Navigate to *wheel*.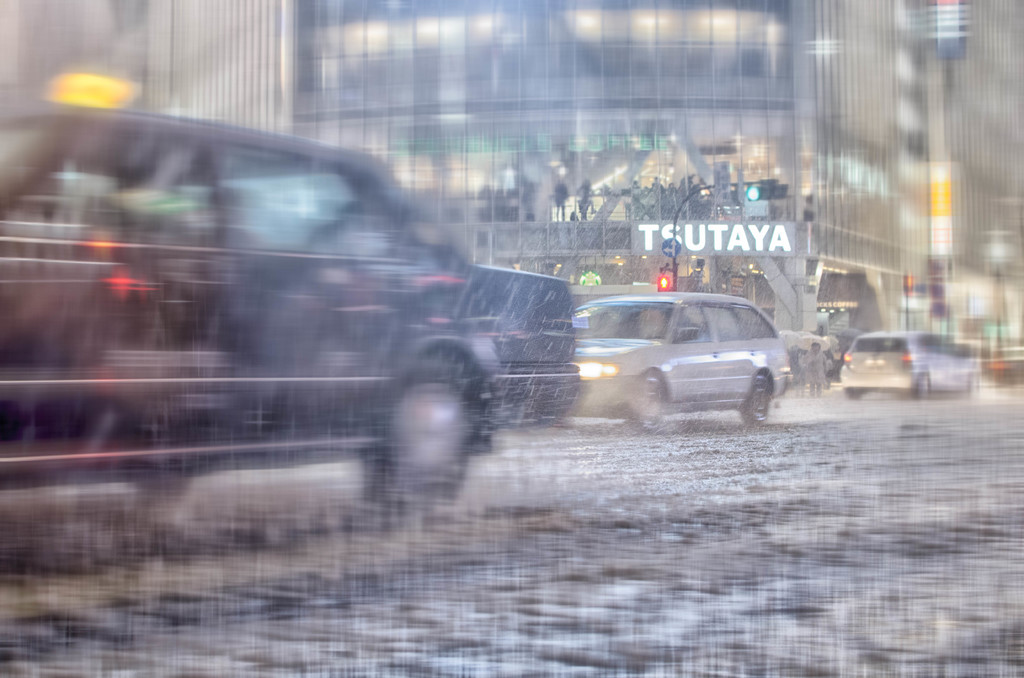
Navigation target: (left=362, top=361, right=477, bottom=508).
